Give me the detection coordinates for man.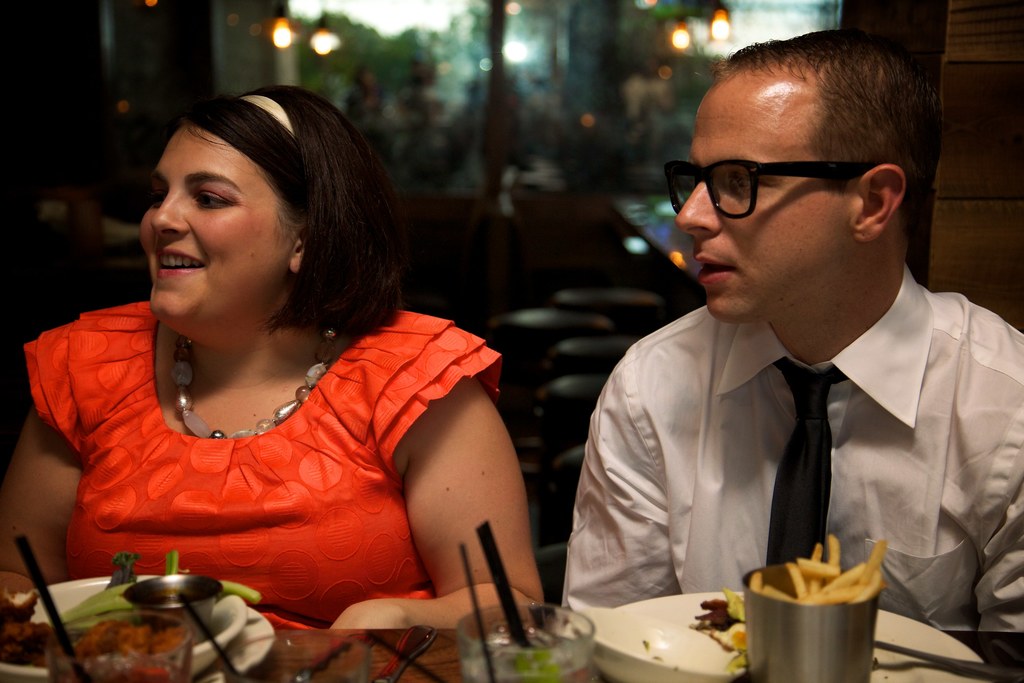
l=542, t=45, r=1021, b=653.
